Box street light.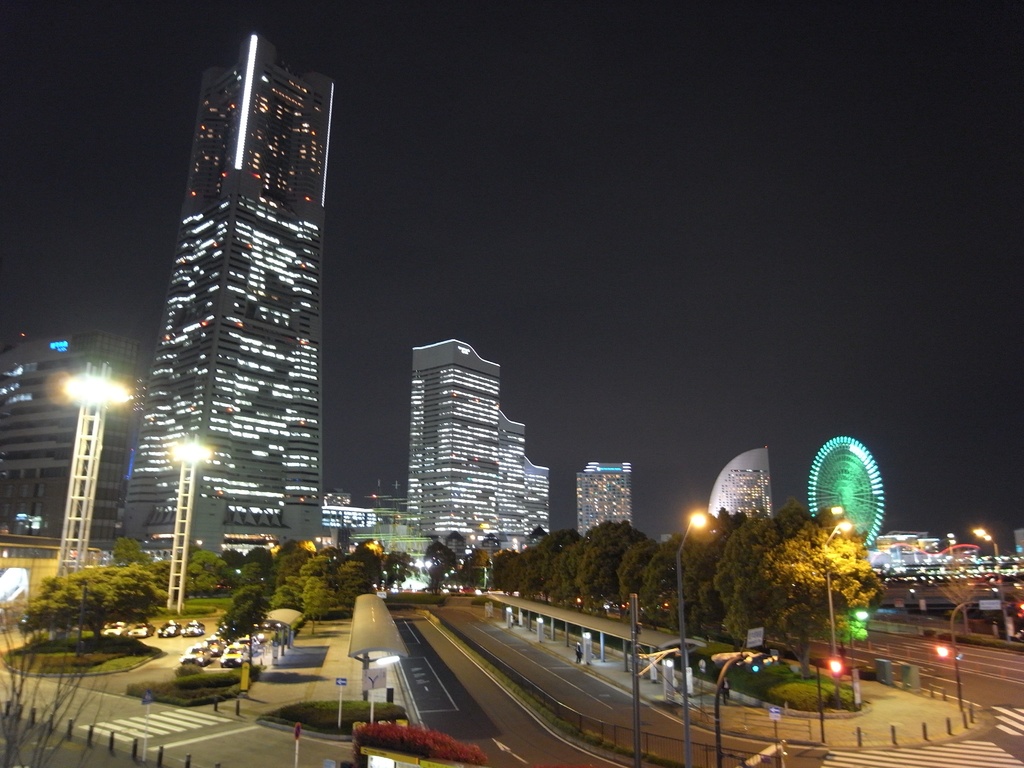
[965,522,1010,637].
